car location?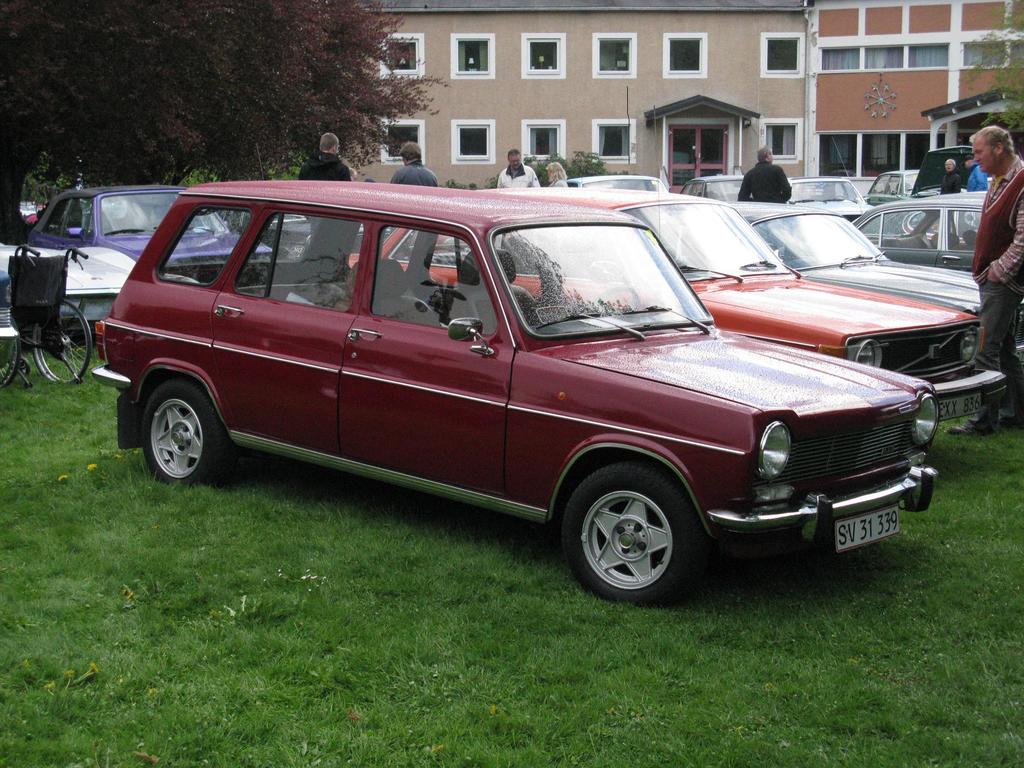
locate(83, 170, 948, 610)
